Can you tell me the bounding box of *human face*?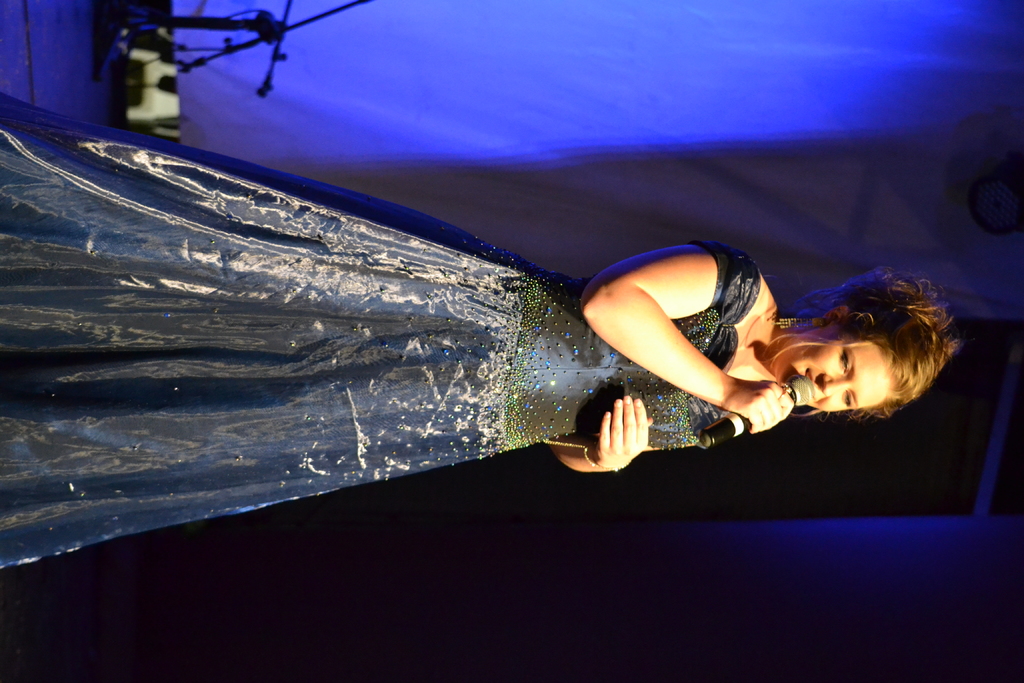
l=762, t=323, r=889, b=415.
